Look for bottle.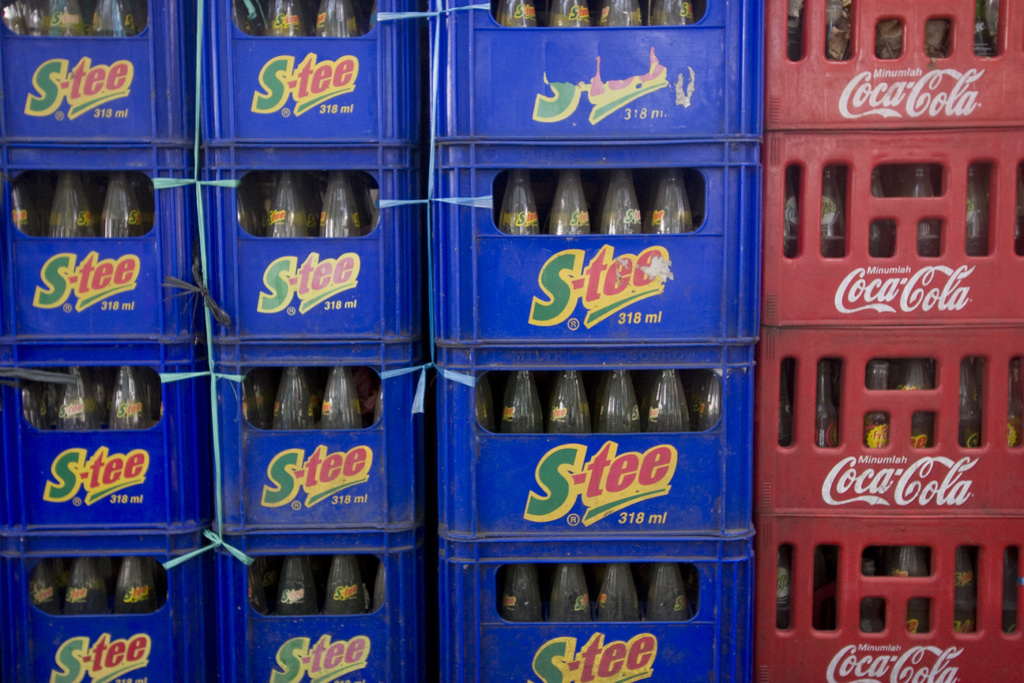
Found: box=[372, 568, 388, 612].
